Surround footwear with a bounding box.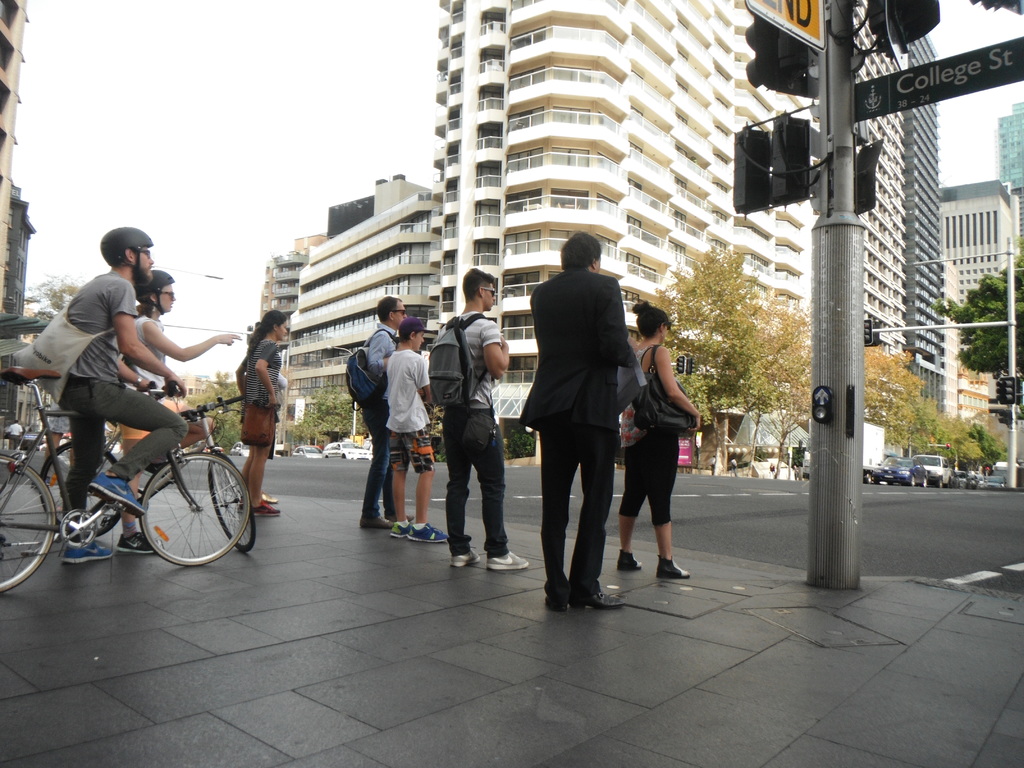
box(112, 522, 165, 558).
